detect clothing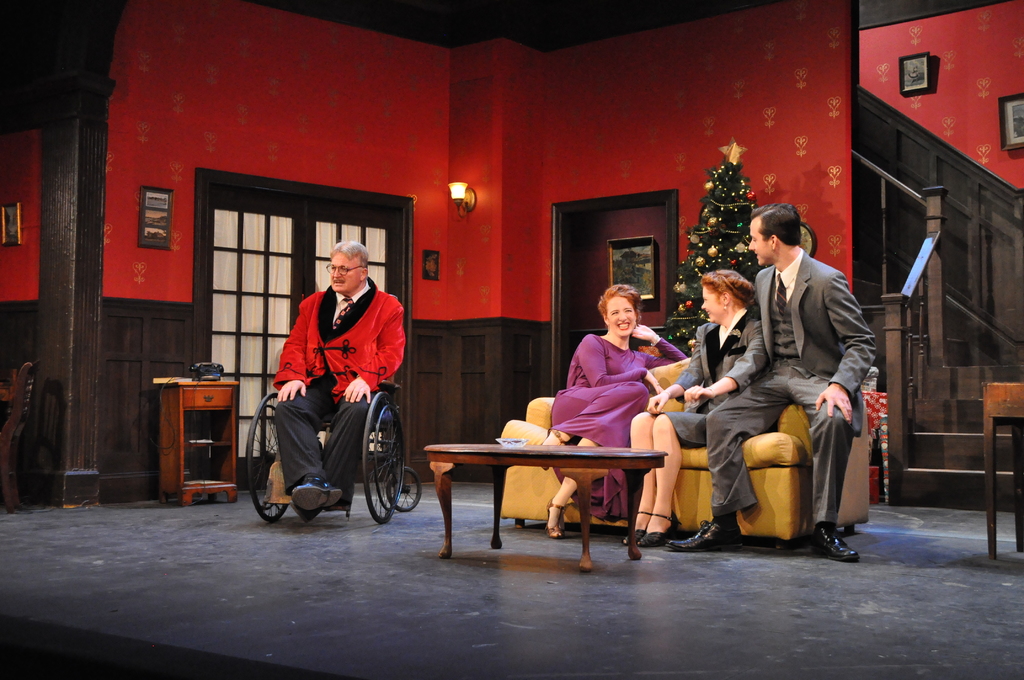
549,328,688,515
